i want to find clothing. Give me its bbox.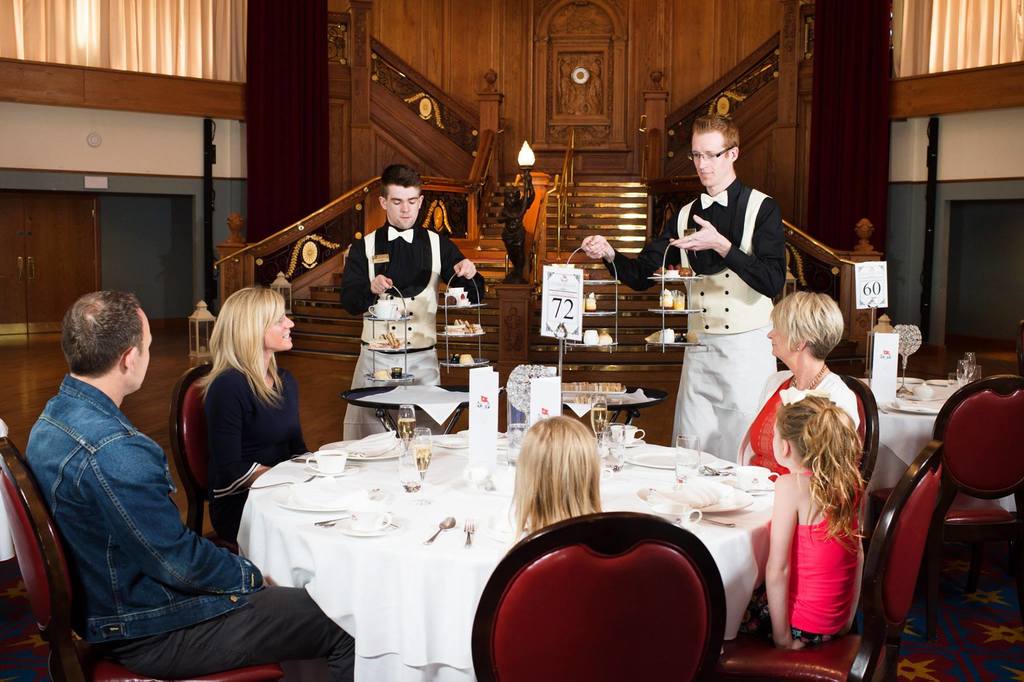
x1=27, y1=371, x2=346, y2=681.
